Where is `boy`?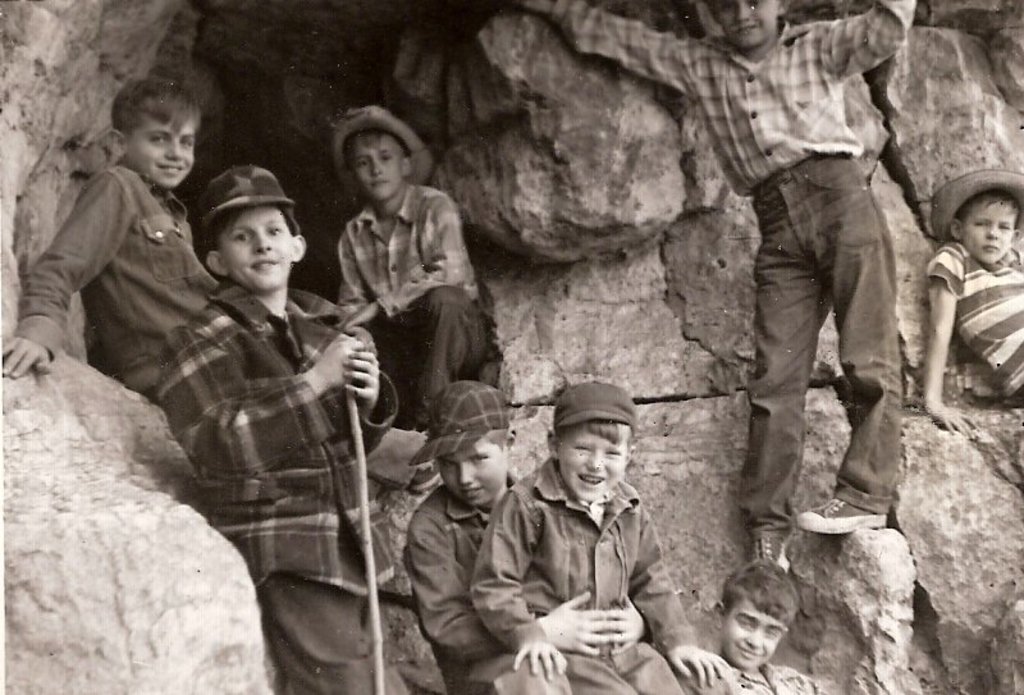
box(666, 557, 829, 694).
